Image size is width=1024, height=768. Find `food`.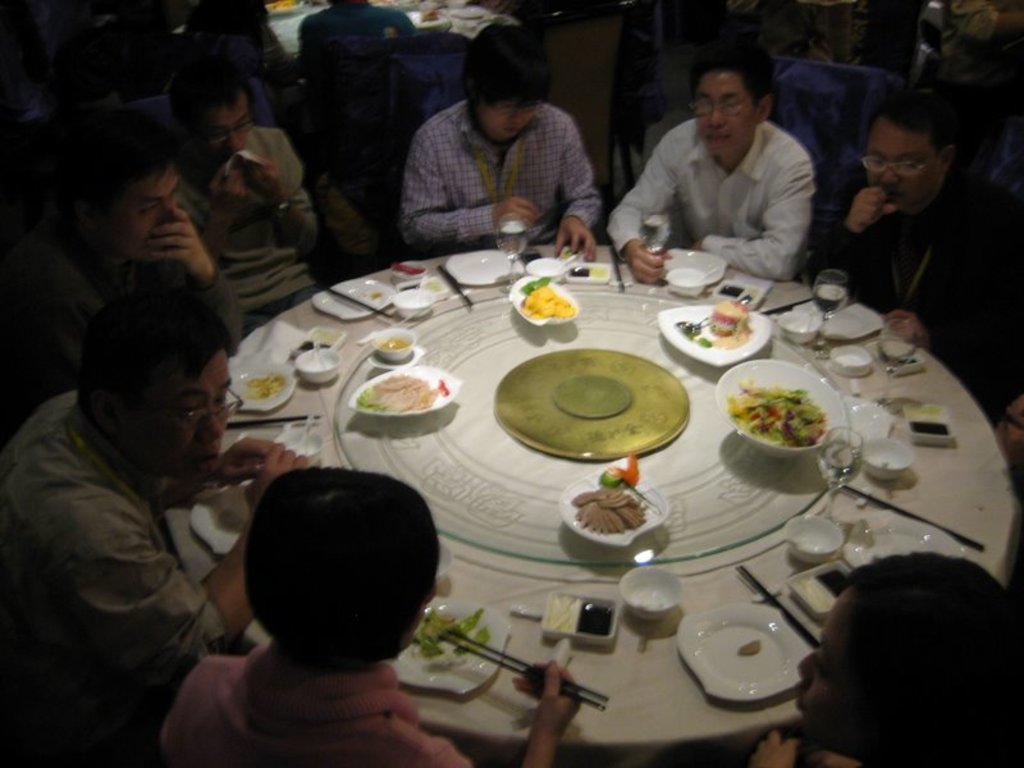
[x1=378, y1=335, x2=408, y2=348].
